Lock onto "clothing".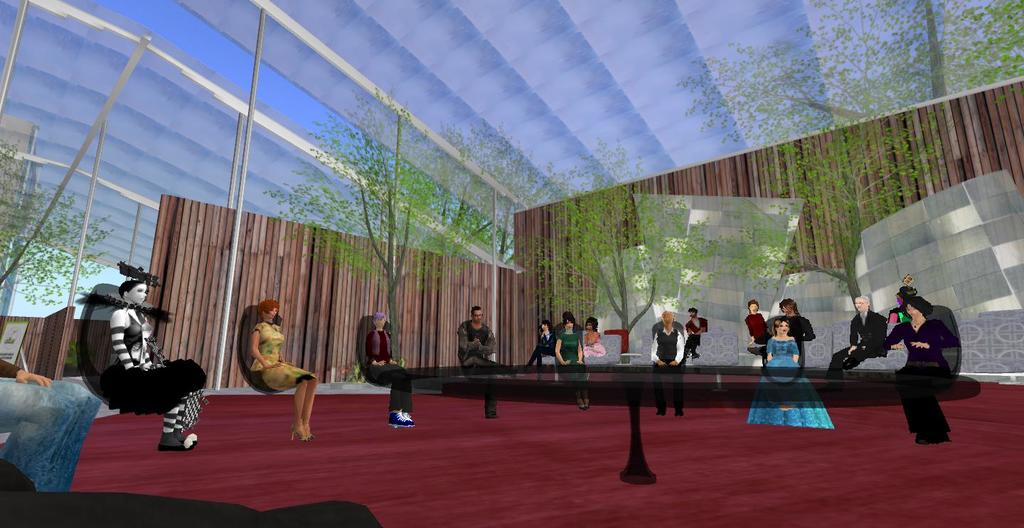
Locked: bbox=[580, 327, 611, 362].
